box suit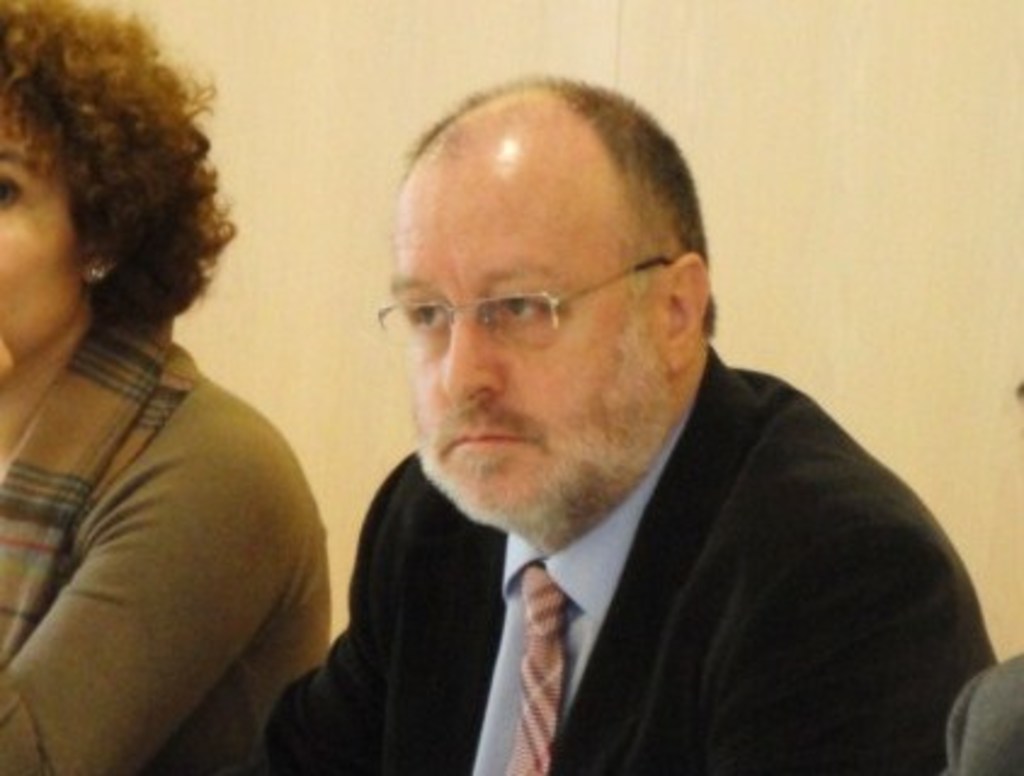
box(243, 172, 992, 775)
